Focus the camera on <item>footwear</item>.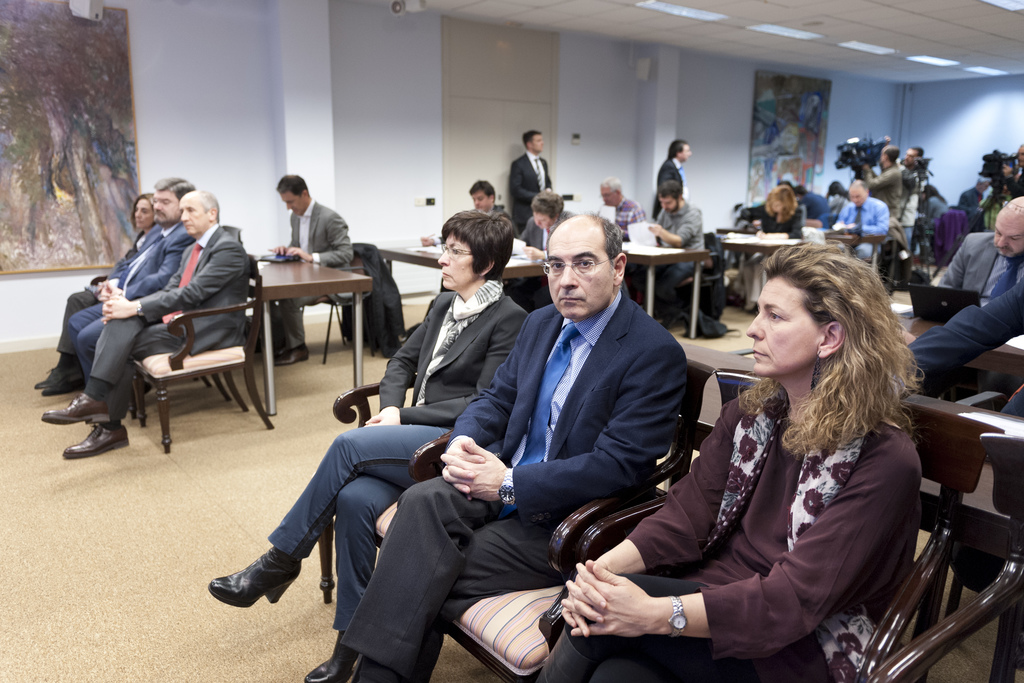
Focus region: Rect(305, 630, 360, 682).
